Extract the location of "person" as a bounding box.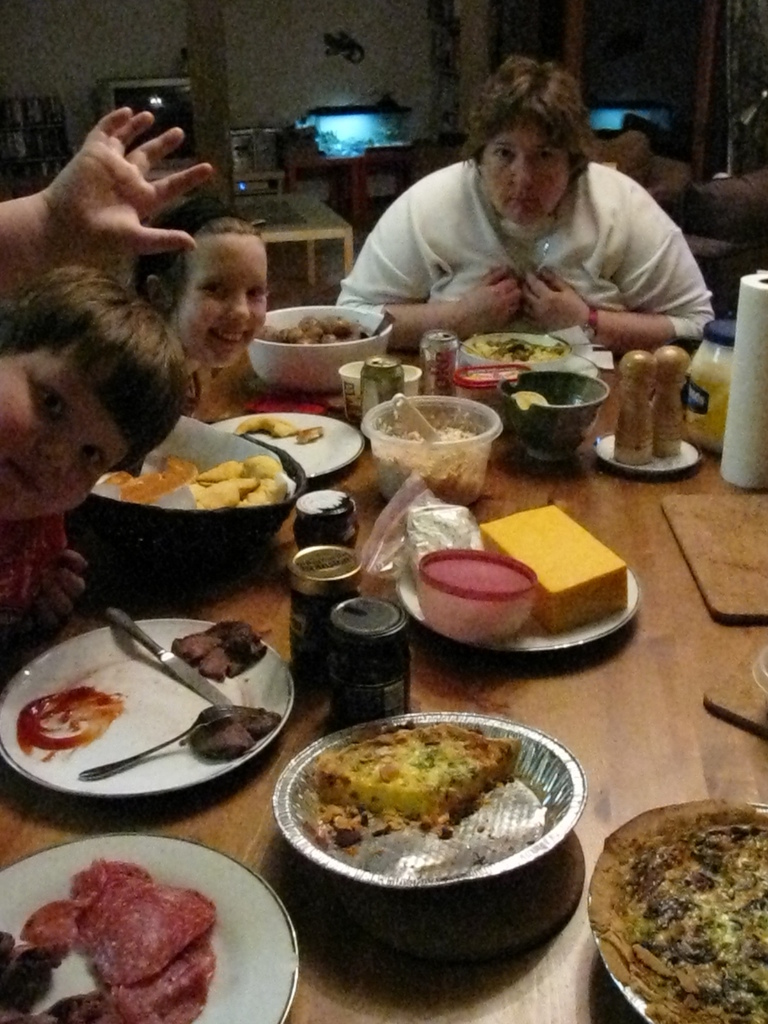
{"x1": 118, "y1": 190, "x2": 269, "y2": 402}.
